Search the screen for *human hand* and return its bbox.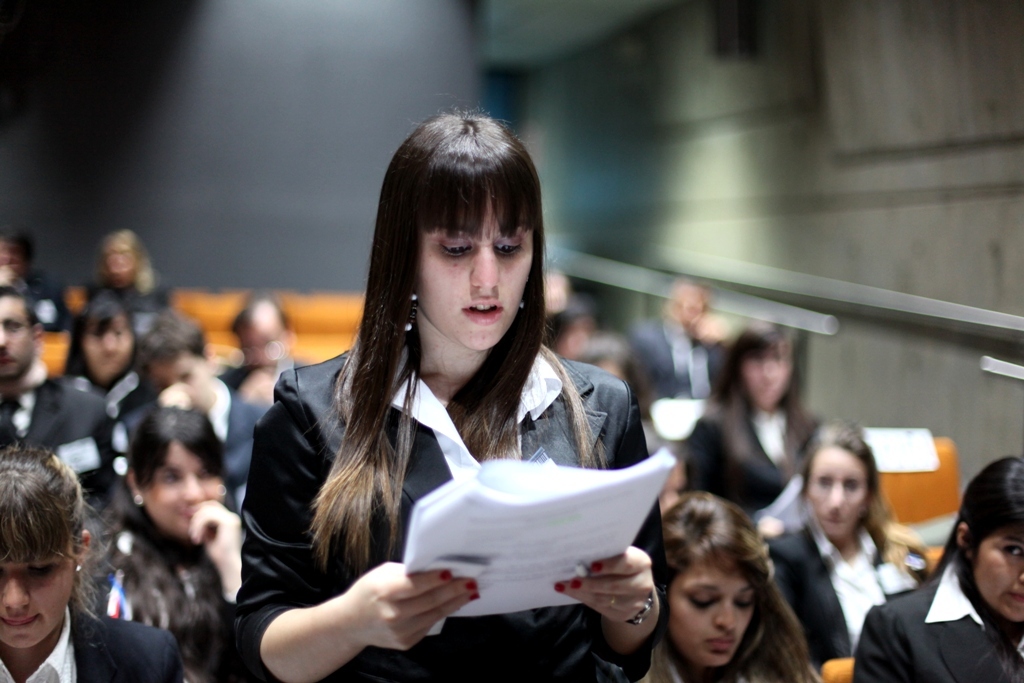
Found: {"x1": 185, "y1": 497, "x2": 244, "y2": 575}.
